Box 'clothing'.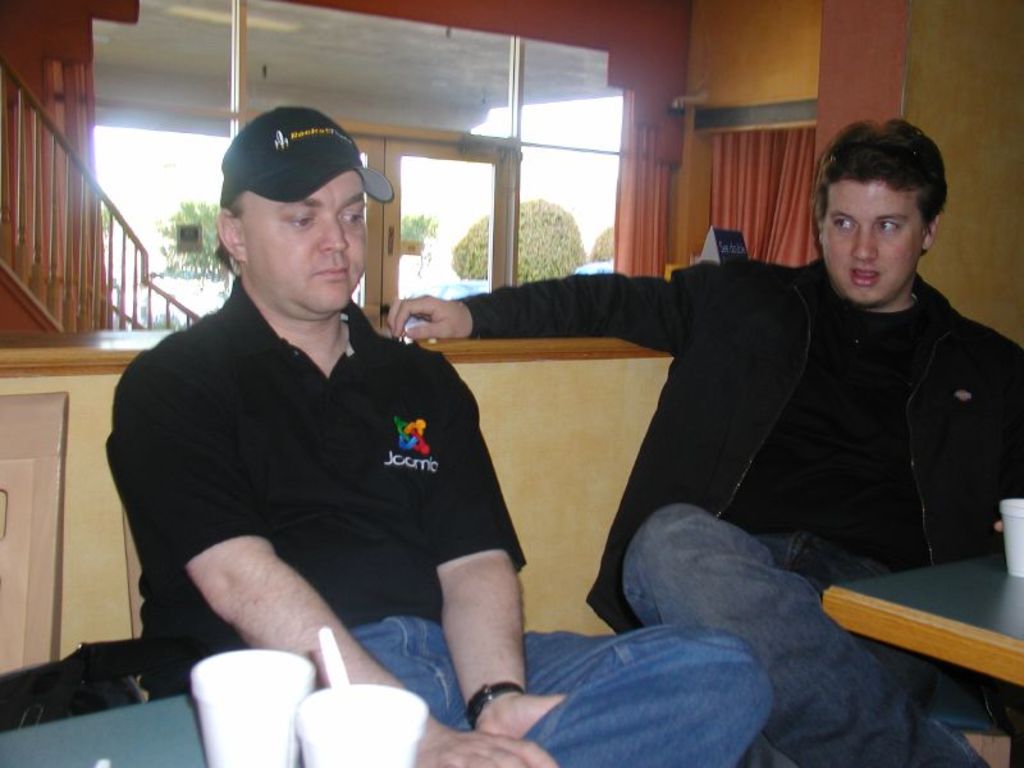
bbox=[483, 179, 1005, 663].
